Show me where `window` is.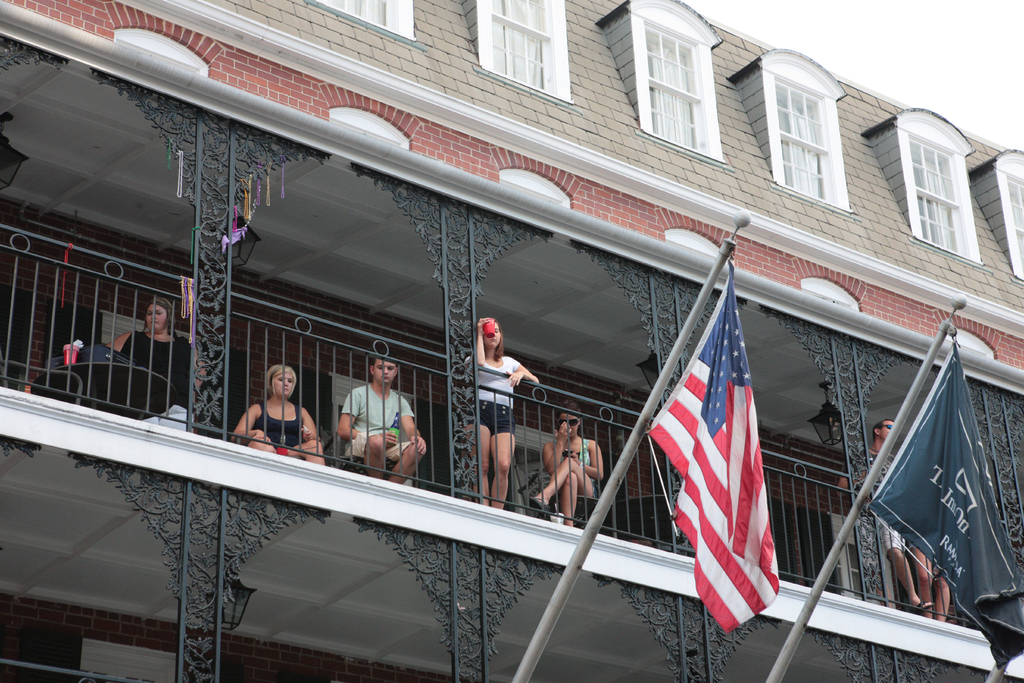
`window` is at bbox=[96, 311, 202, 343].
